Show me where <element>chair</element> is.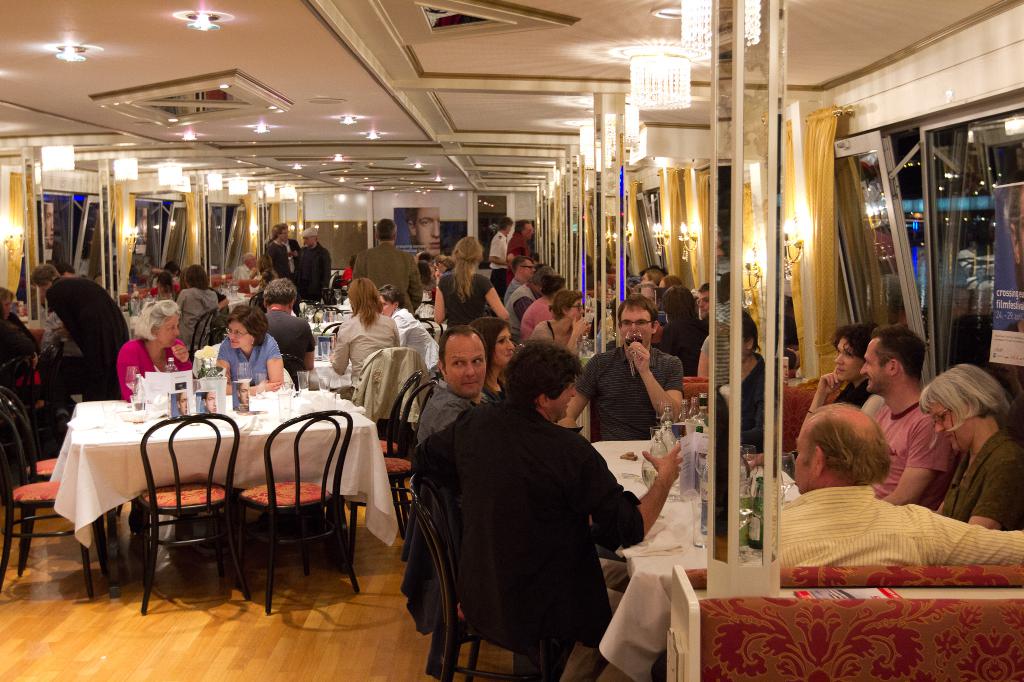
<element>chair</element> is at 0/385/109/603.
